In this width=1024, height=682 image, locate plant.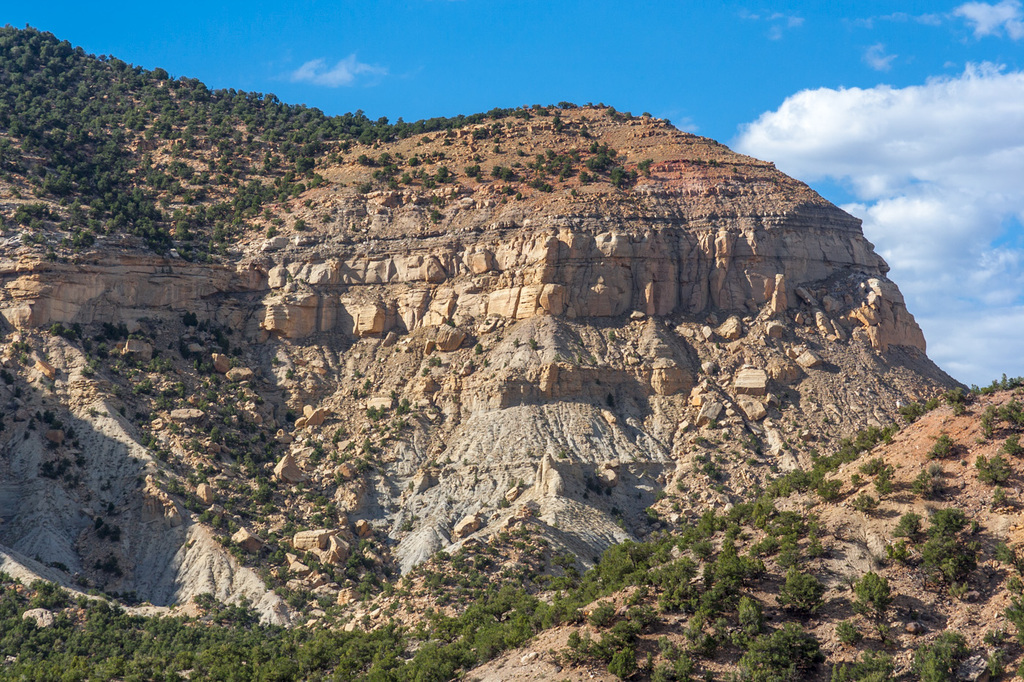
Bounding box: pyautogui.locateOnScreen(49, 317, 65, 338).
